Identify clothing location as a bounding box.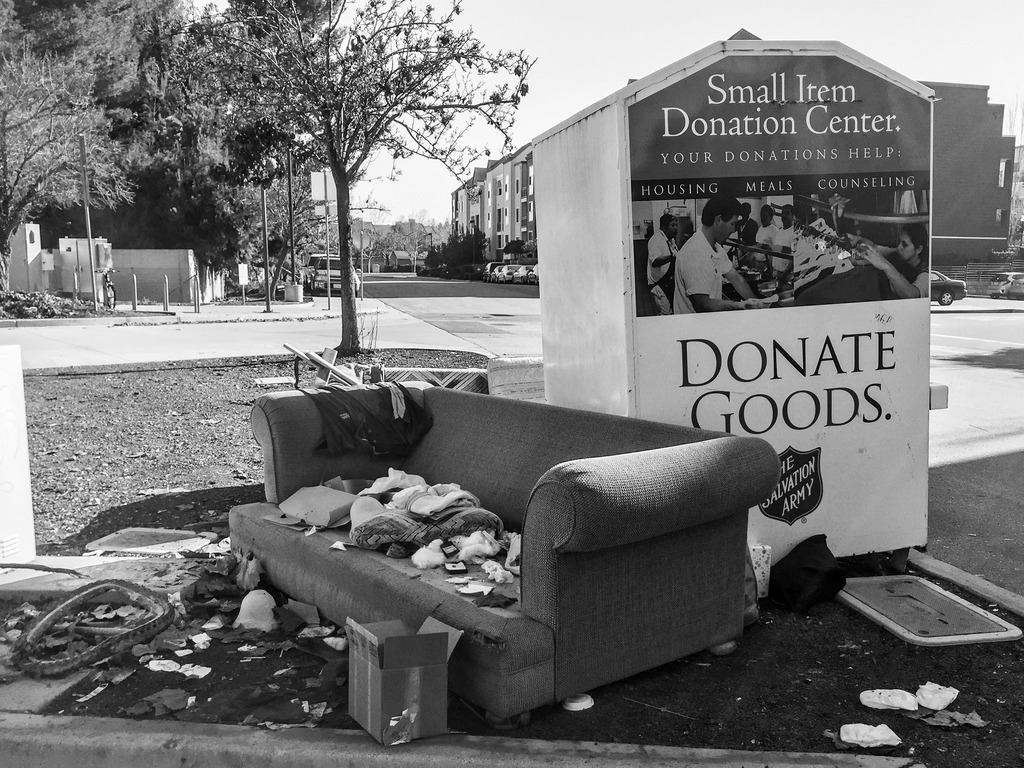
bbox(666, 223, 733, 309).
